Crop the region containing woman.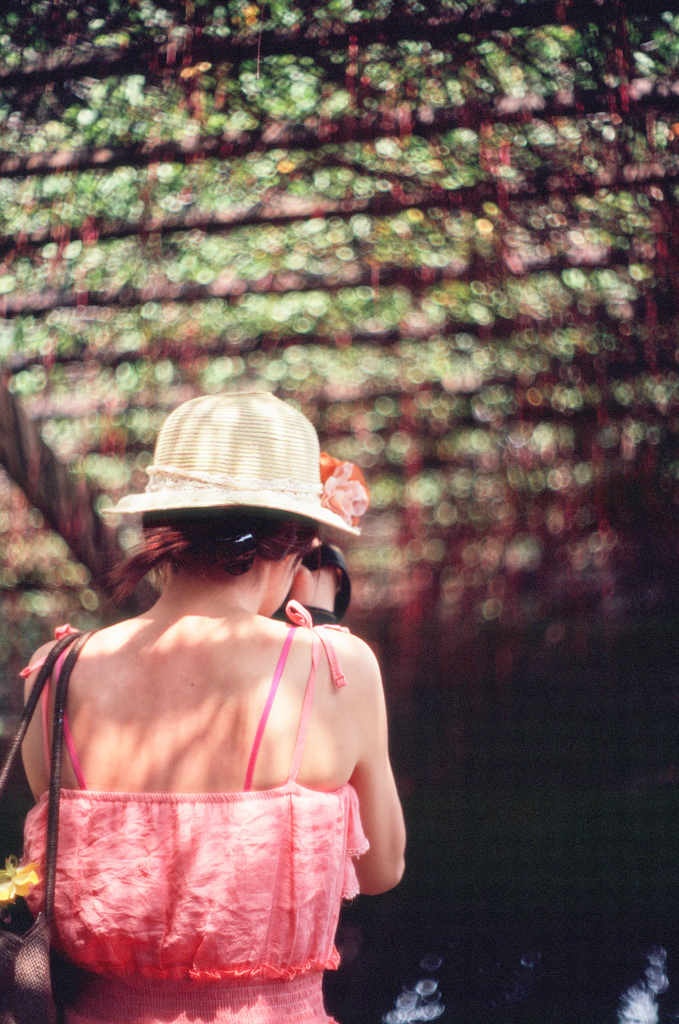
Crop region: (x1=12, y1=371, x2=405, y2=1017).
